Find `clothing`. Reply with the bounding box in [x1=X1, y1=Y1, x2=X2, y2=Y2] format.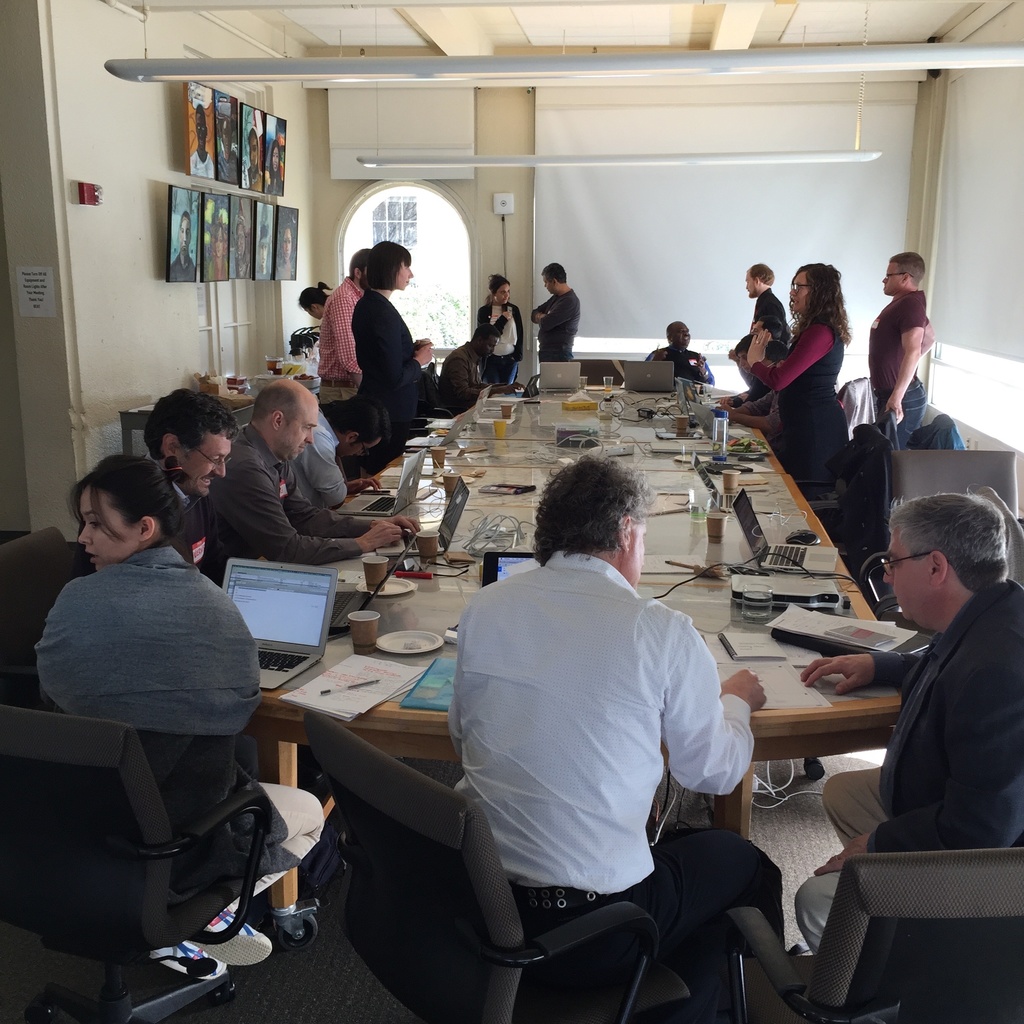
[x1=359, y1=282, x2=431, y2=442].
